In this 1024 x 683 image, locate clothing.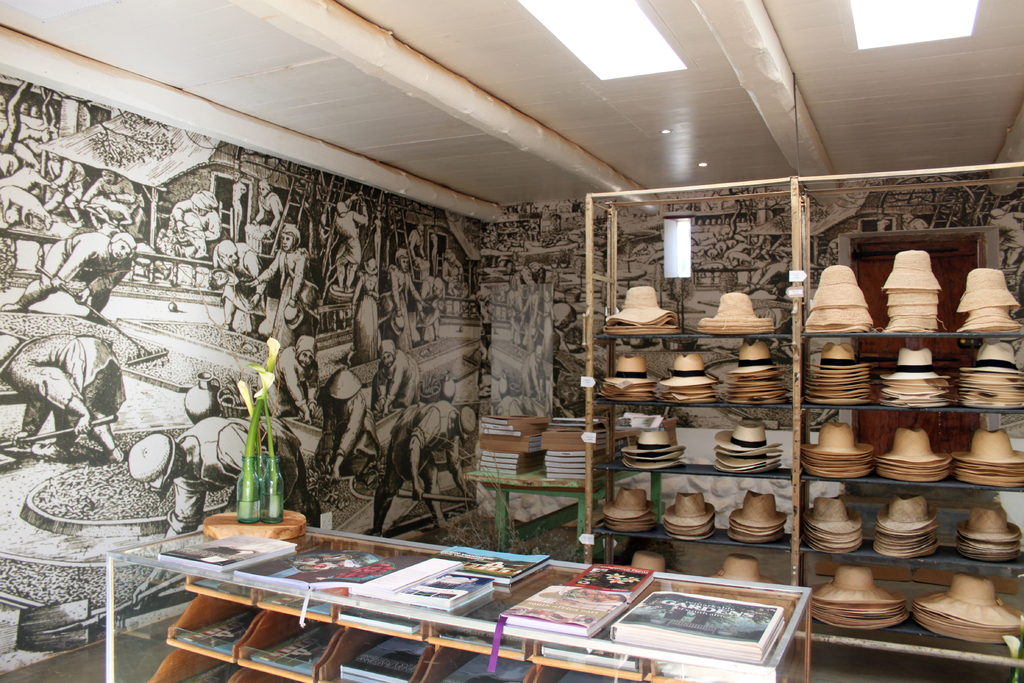
Bounding box: locate(333, 211, 357, 264).
